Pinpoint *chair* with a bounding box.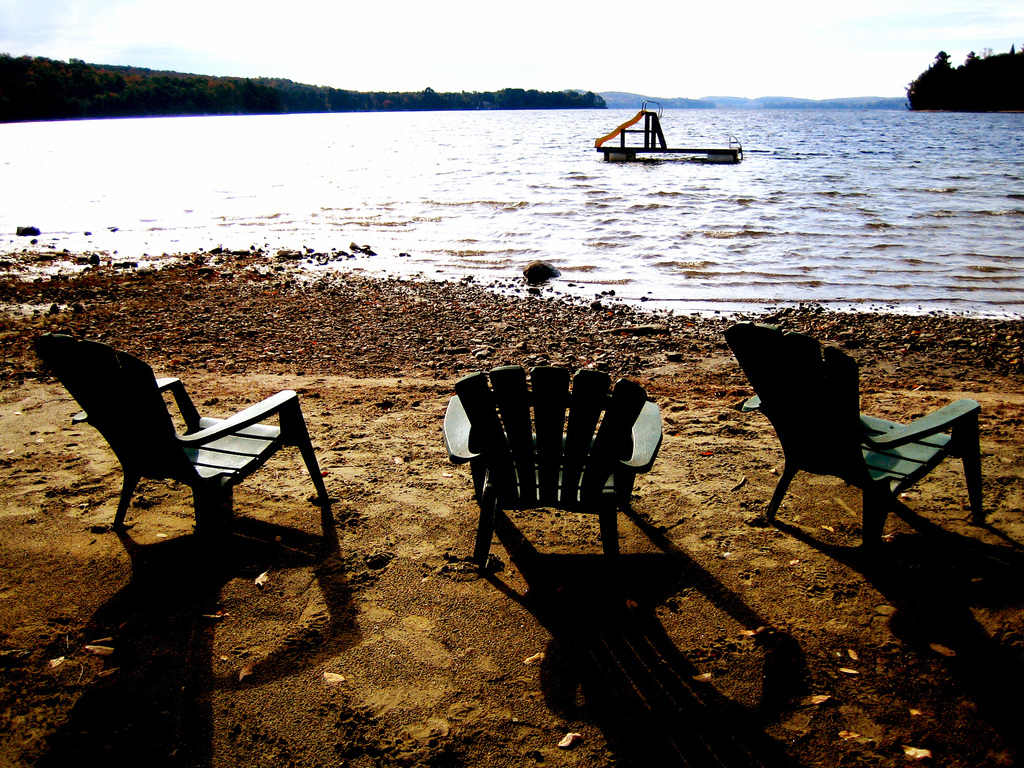
bbox(47, 329, 330, 557).
